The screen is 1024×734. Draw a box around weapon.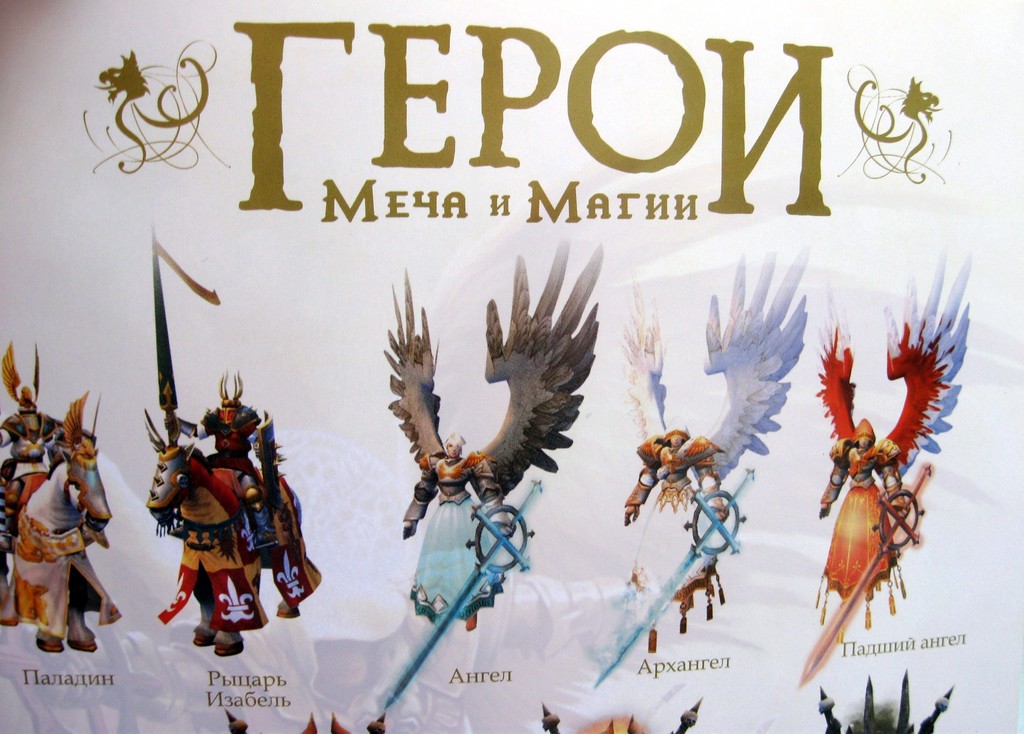
594, 463, 756, 690.
